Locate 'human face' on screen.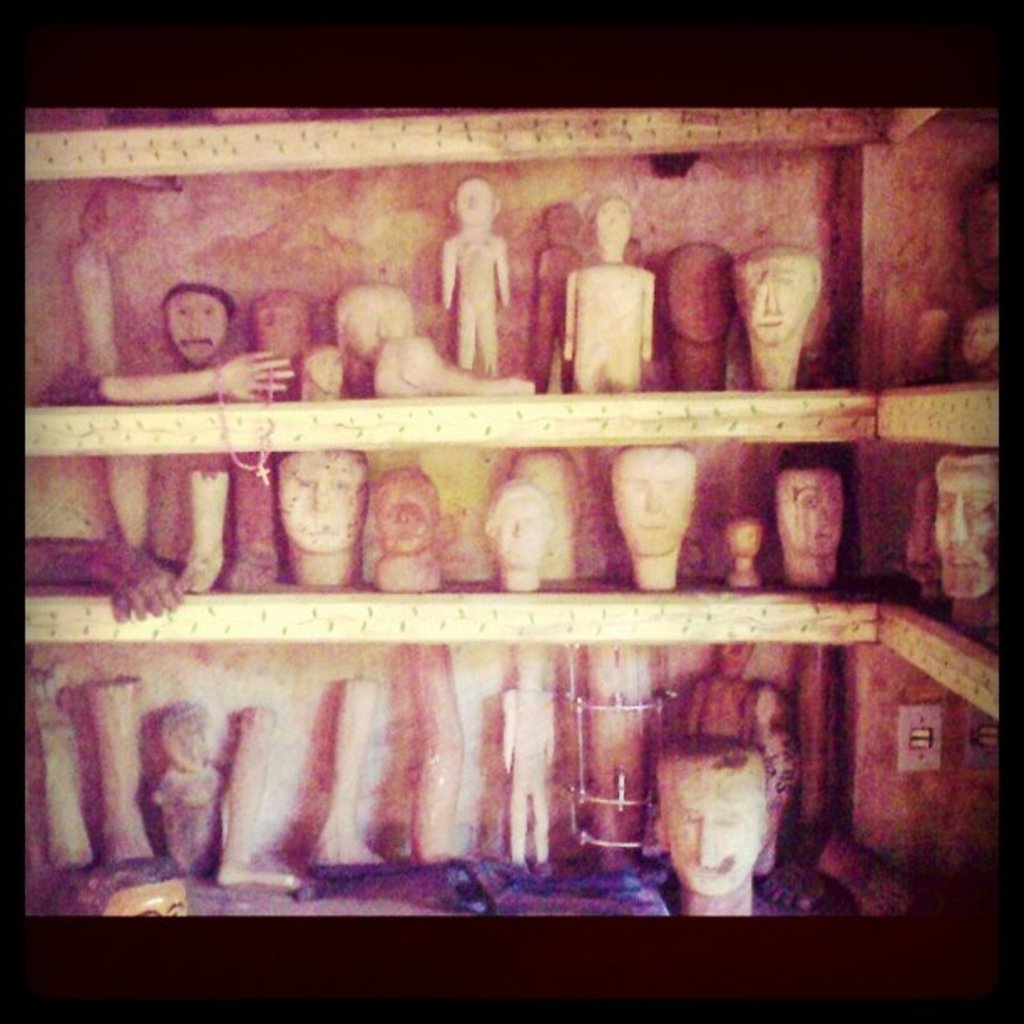
On screen at x1=741, y1=248, x2=820, y2=348.
